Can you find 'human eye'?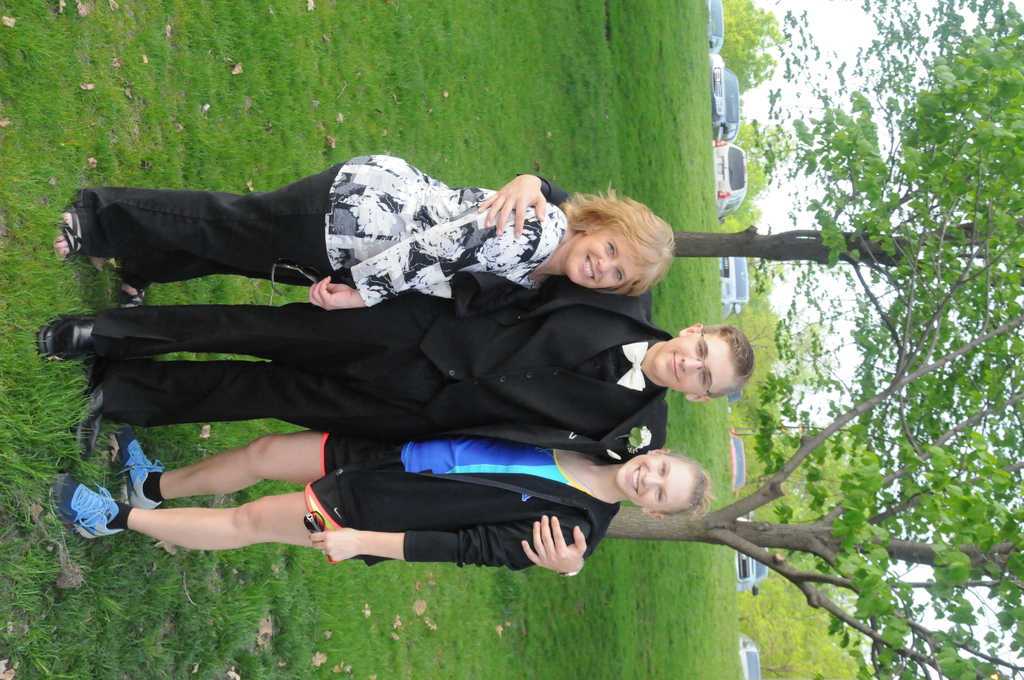
Yes, bounding box: crop(615, 267, 627, 282).
